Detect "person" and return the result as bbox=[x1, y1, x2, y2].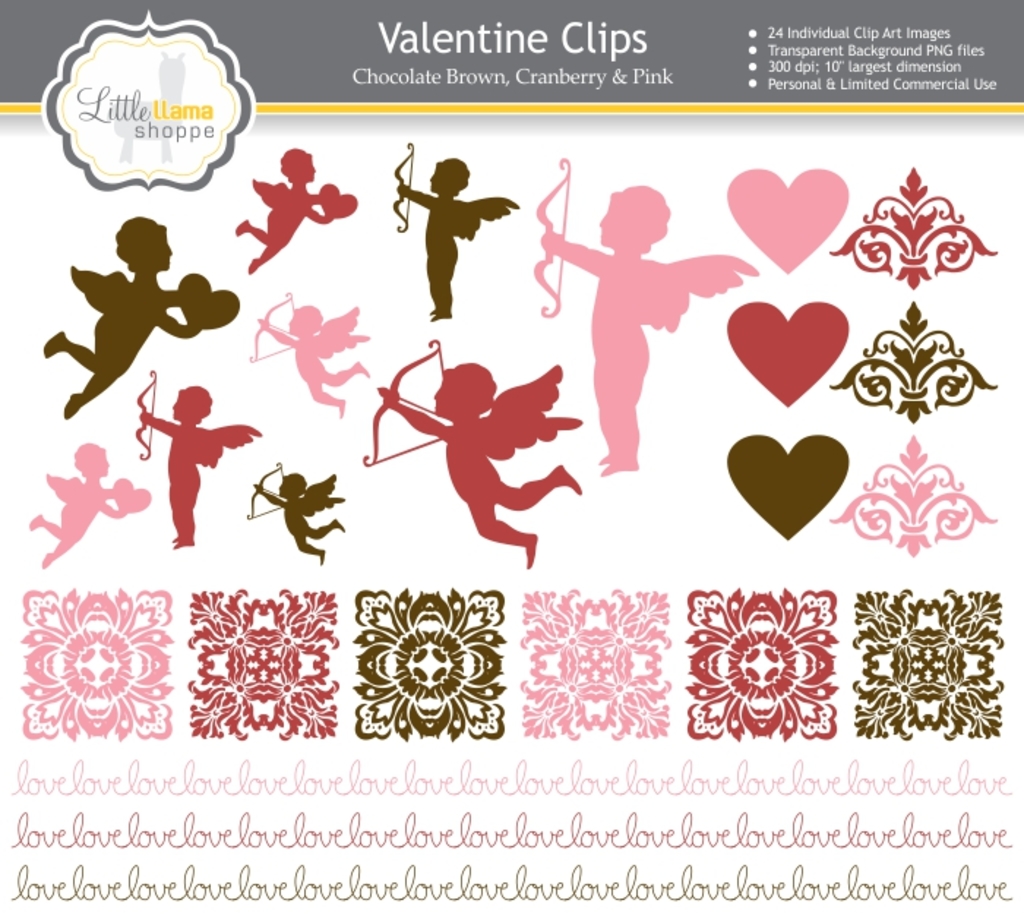
bbox=[257, 300, 366, 416].
